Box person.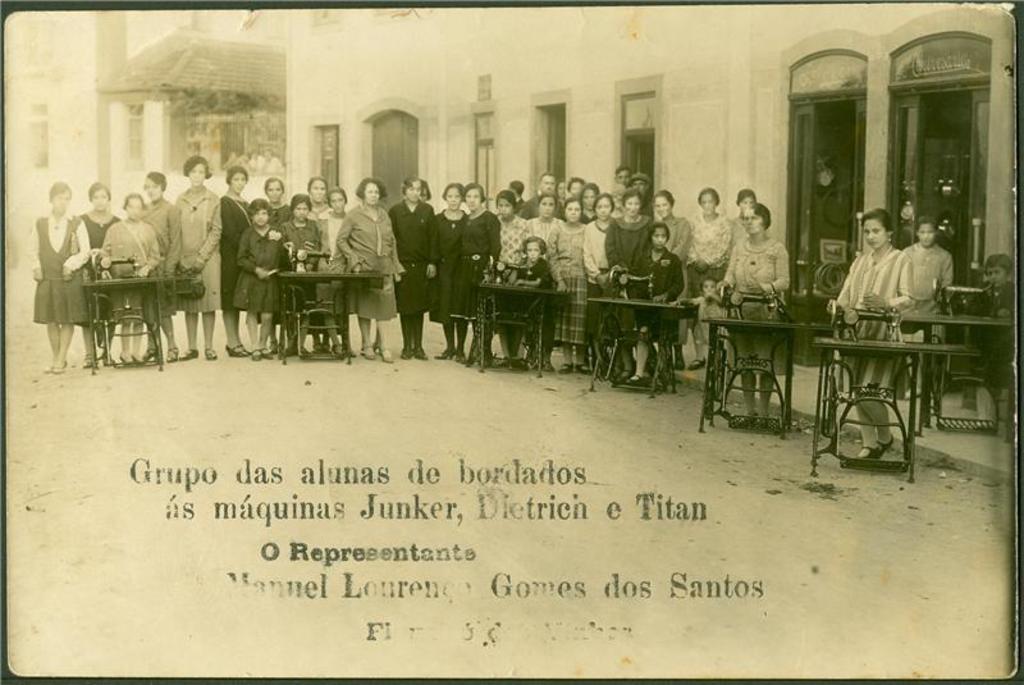
detection(628, 223, 686, 380).
